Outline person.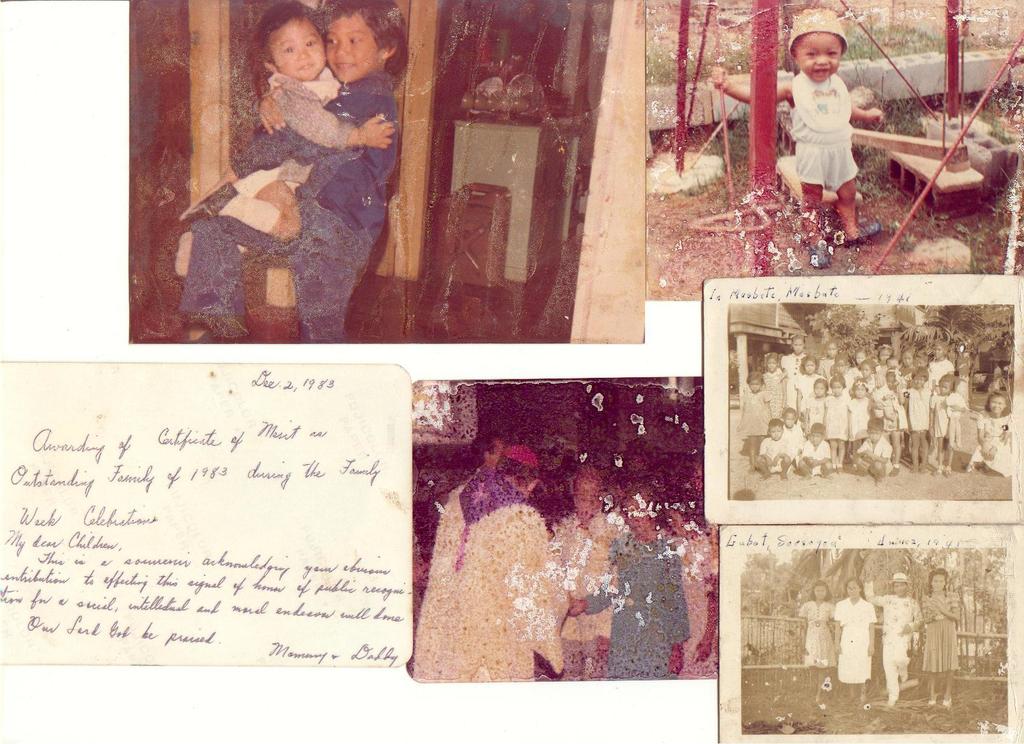
Outline: <box>804,377,829,441</box>.
